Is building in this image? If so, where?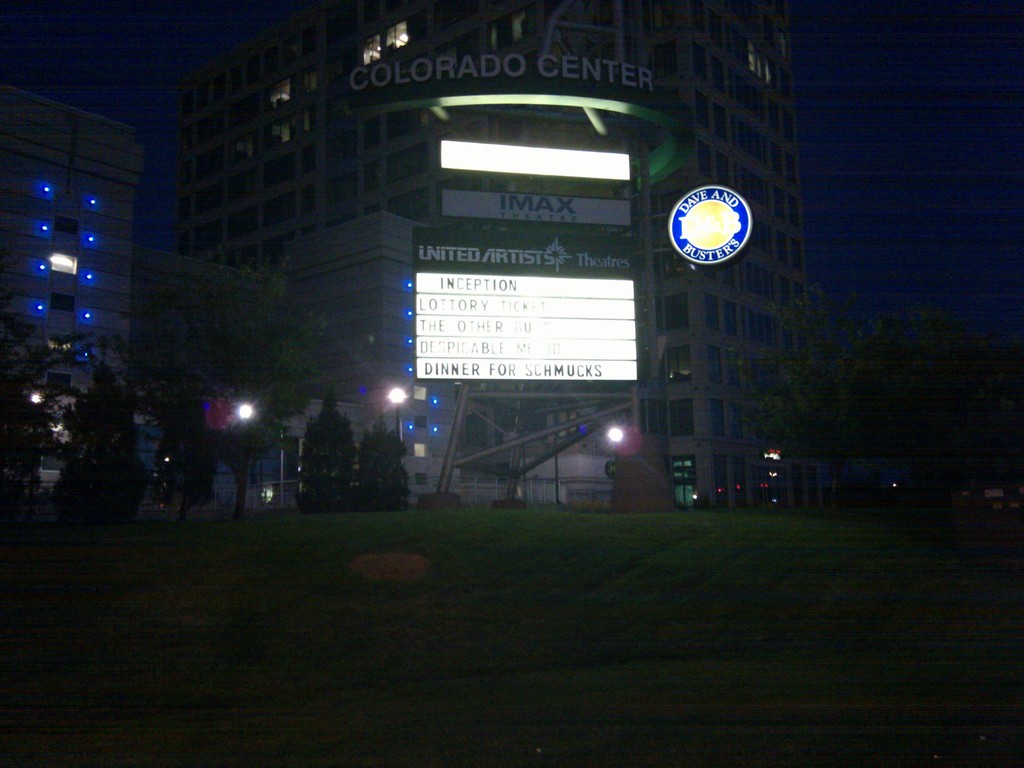
Yes, at left=191, top=0, right=864, bottom=518.
